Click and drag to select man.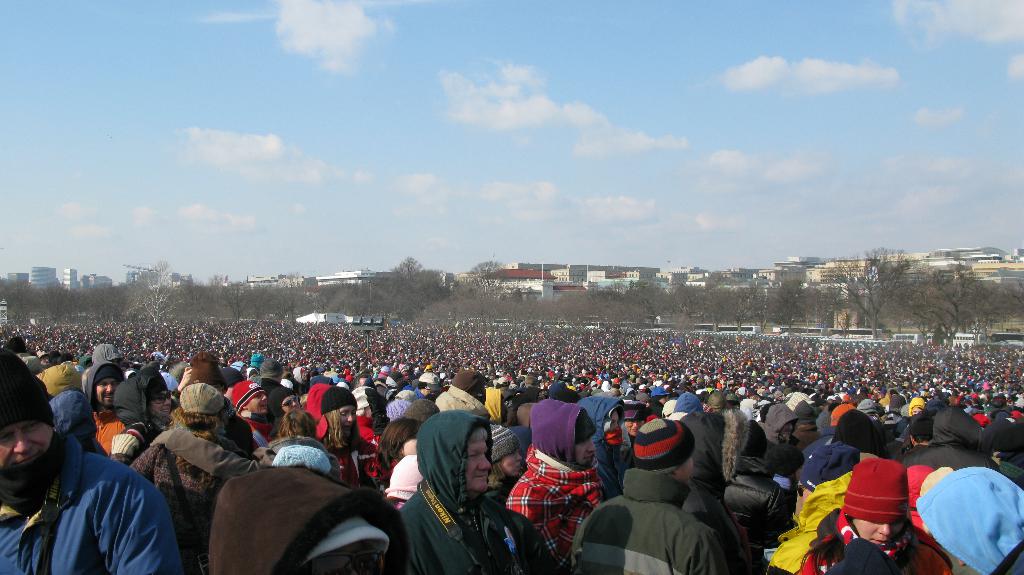
Selection: detection(570, 419, 722, 574).
